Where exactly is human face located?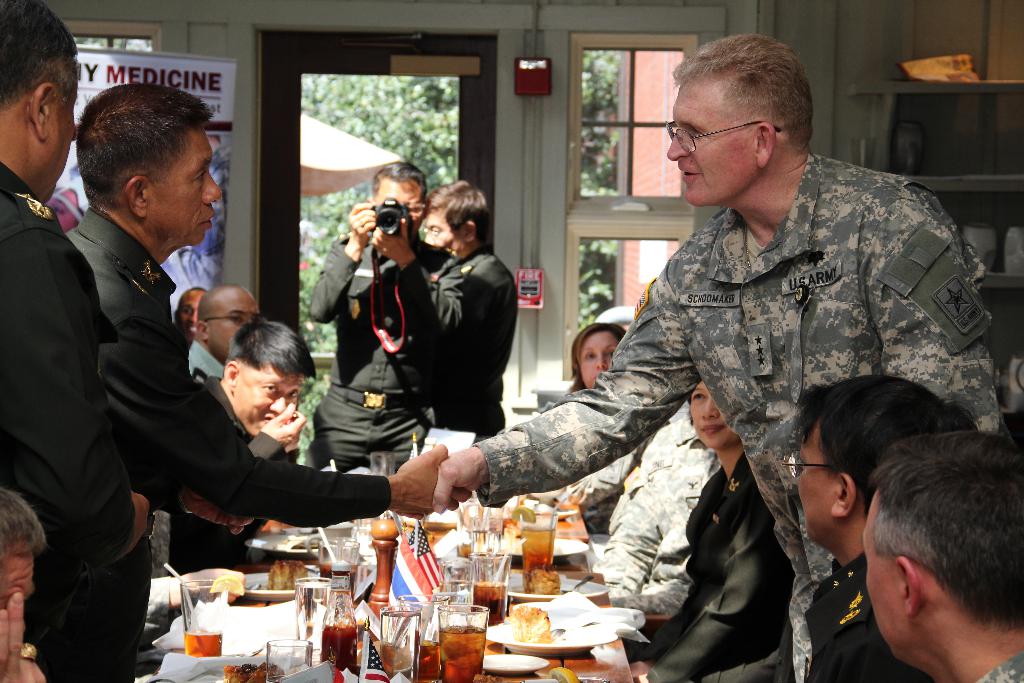
Its bounding box is Rect(150, 129, 223, 247).
